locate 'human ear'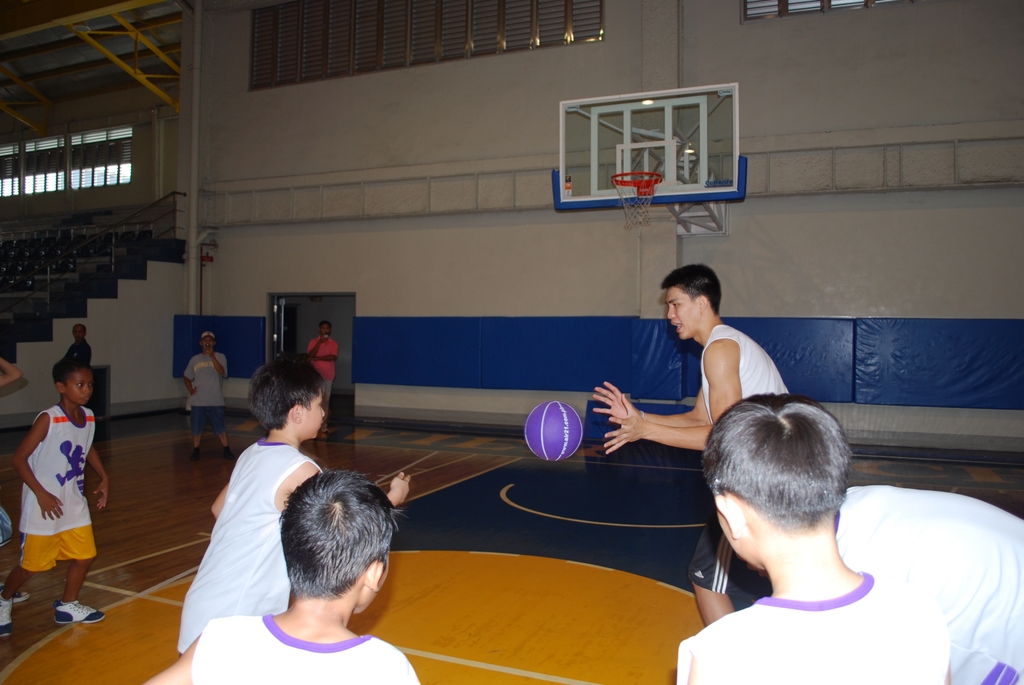
[x1=362, y1=557, x2=383, y2=594]
